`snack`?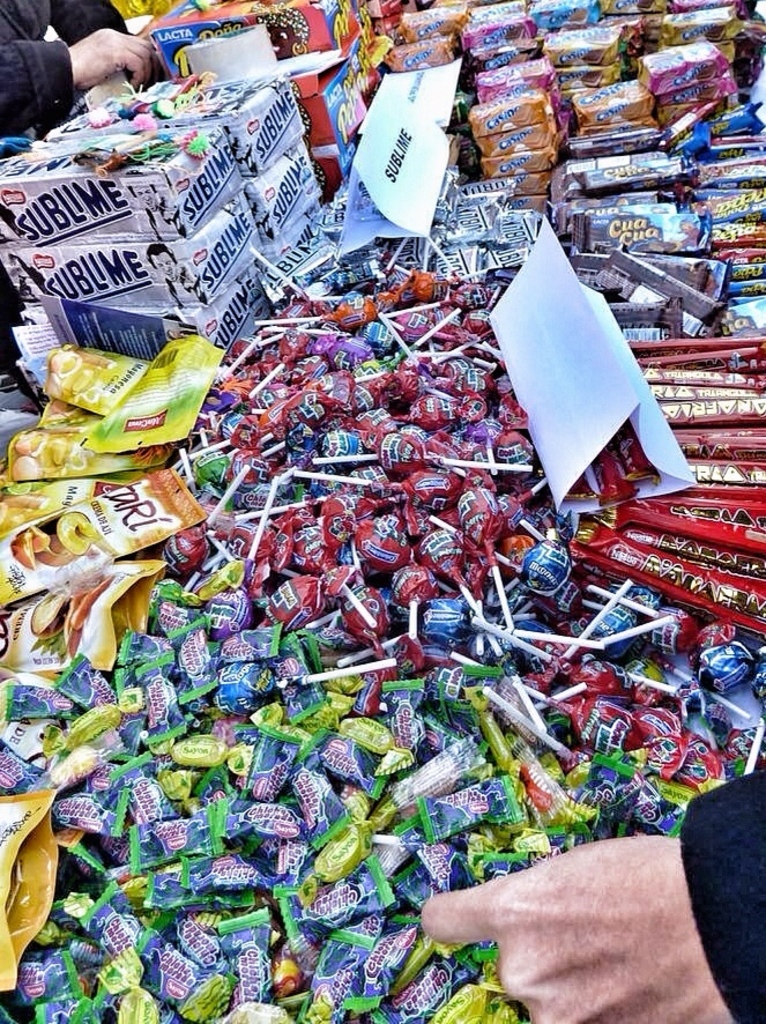
154 277 543 626
